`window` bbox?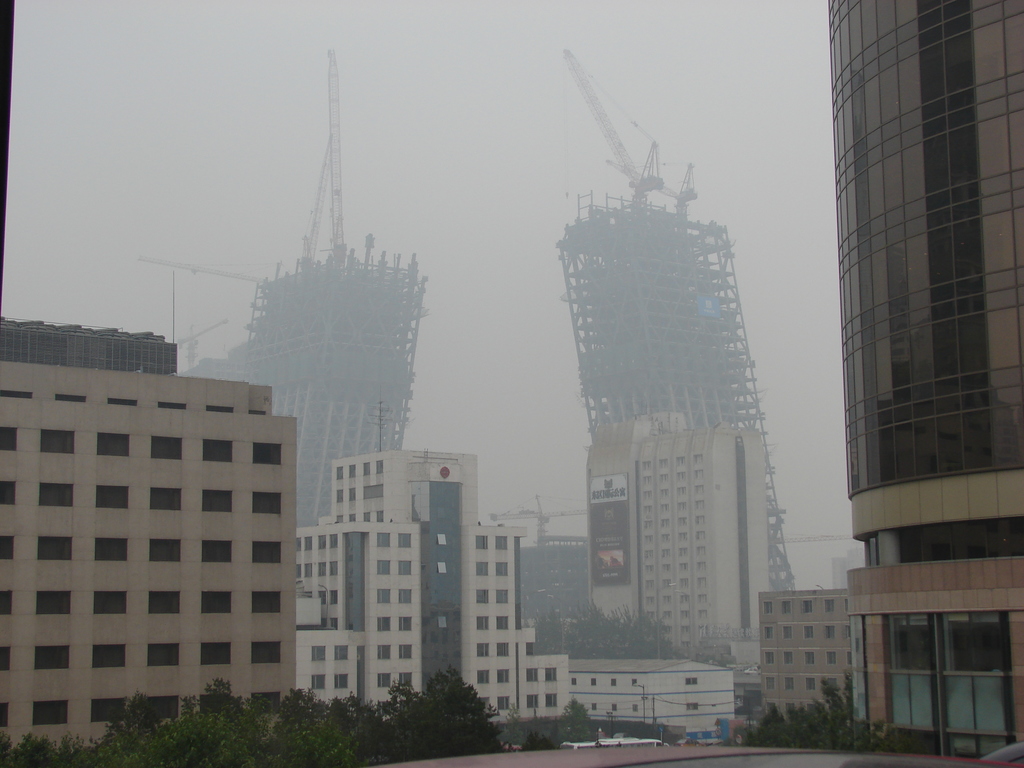
643/505/653/513
